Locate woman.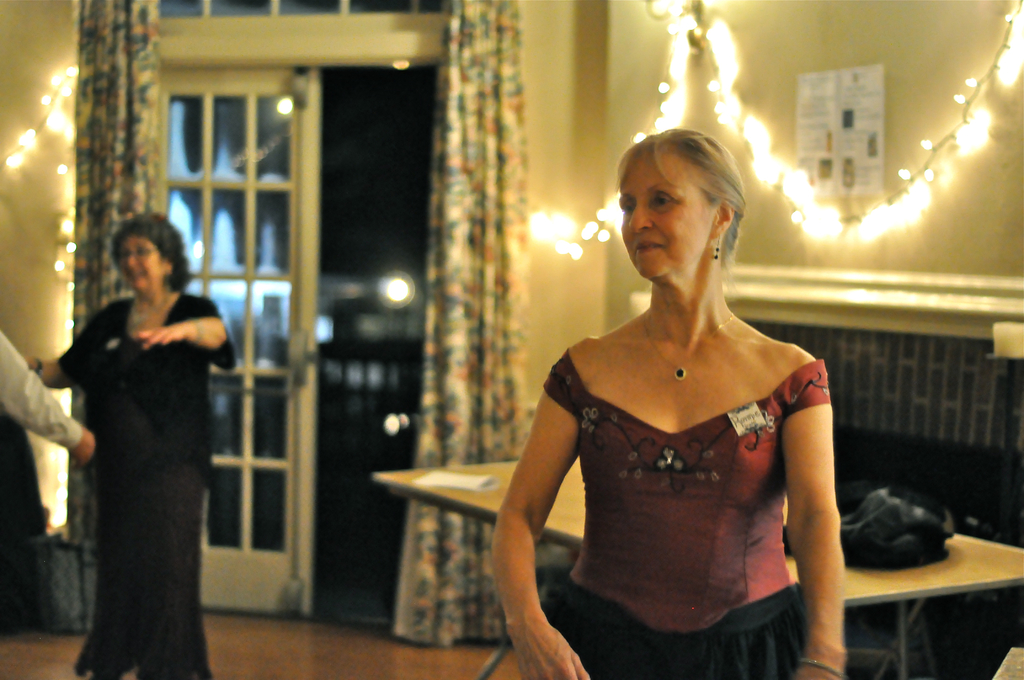
Bounding box: locate(487, 131, 844, 679).
